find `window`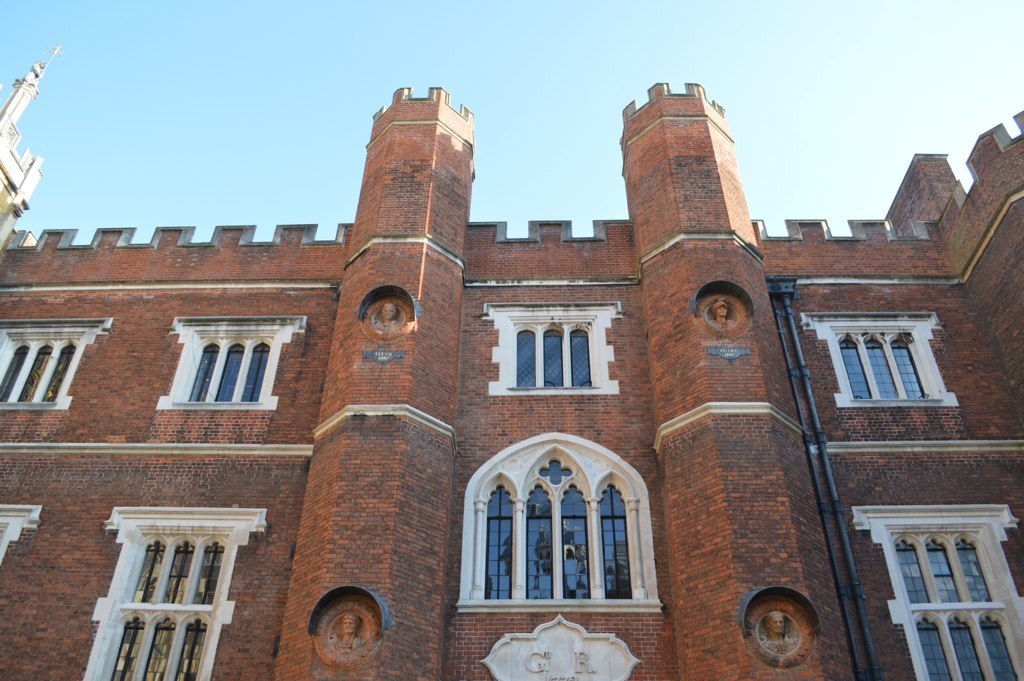
(158, 317, 309, 406)
